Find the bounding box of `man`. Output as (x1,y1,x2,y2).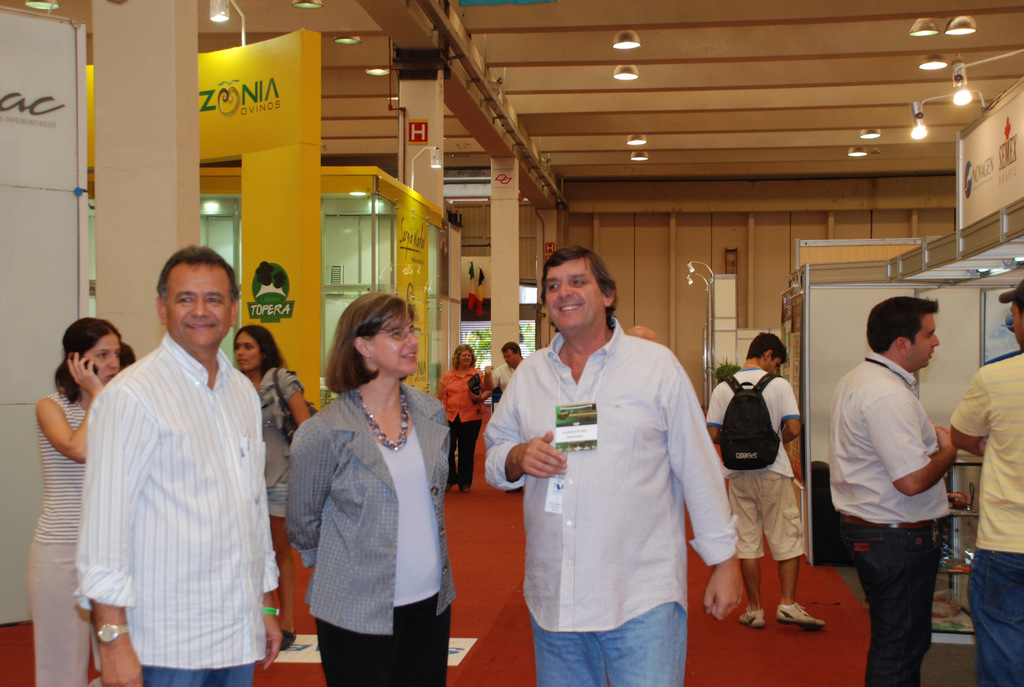
(72,246,285,686).
